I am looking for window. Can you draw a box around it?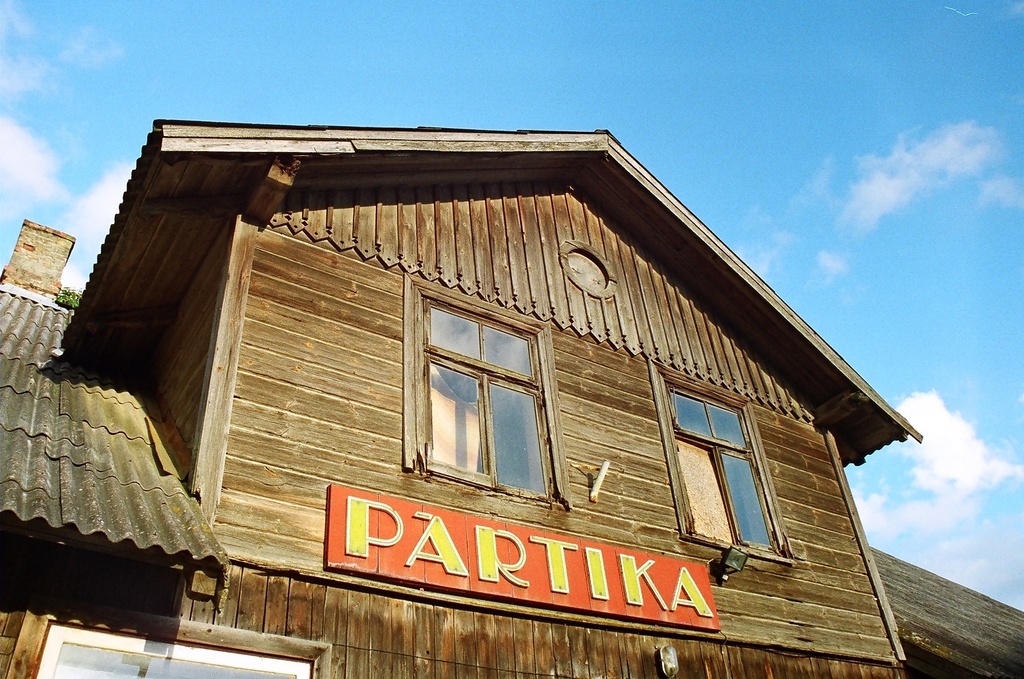
Sure, the bounding box is region(401, 274, 569, 503).
